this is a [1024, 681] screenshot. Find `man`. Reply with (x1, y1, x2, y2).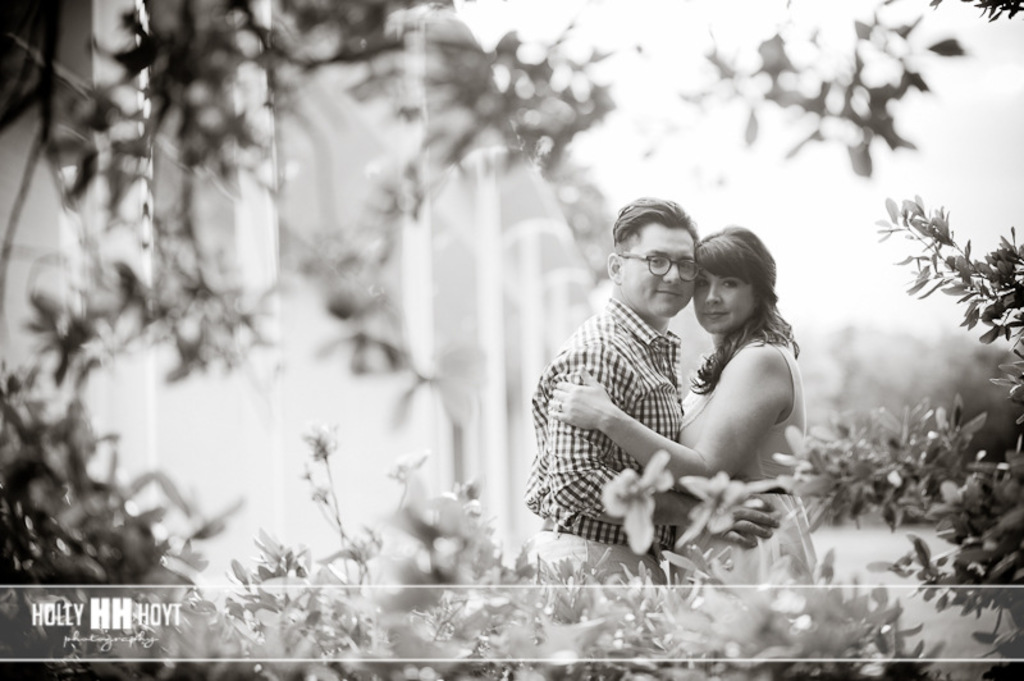
(530, 189, 783, 586).
